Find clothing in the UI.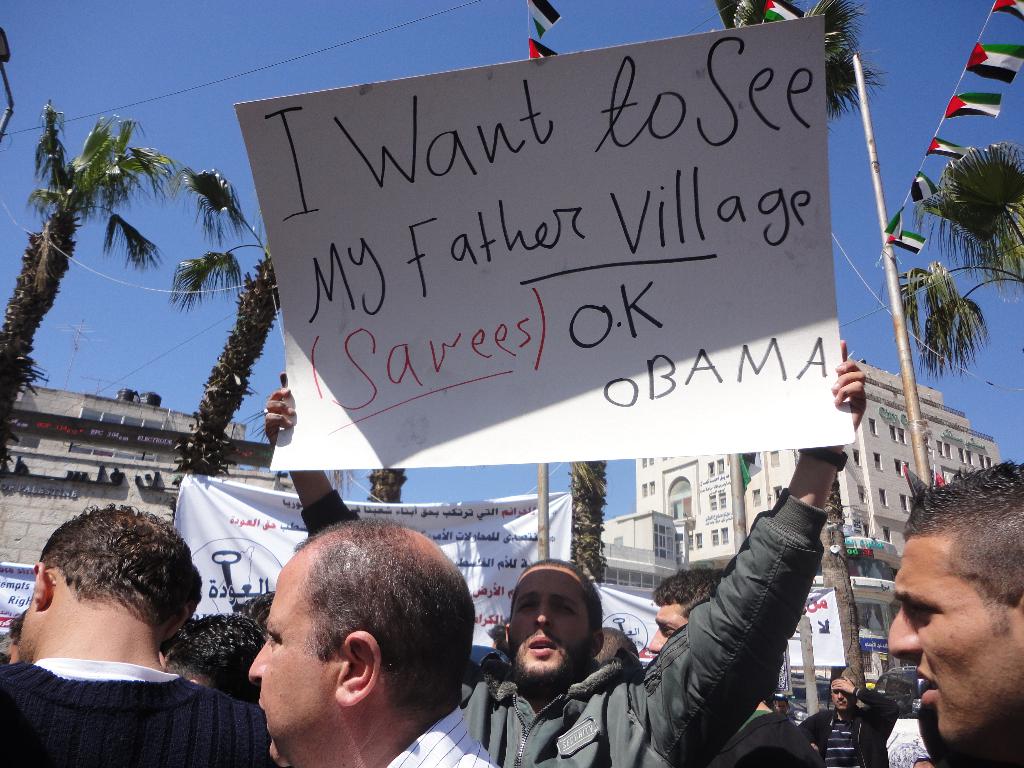
UI element at bbox=(462, 487, 835, 699).
